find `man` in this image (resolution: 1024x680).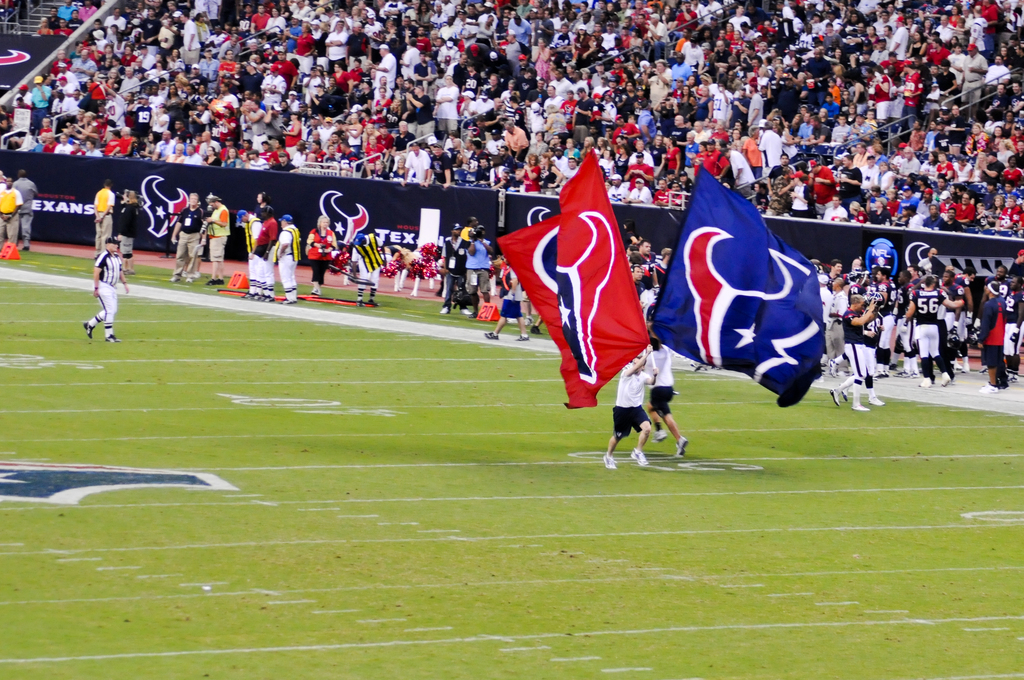
bbox=(244, 99, 266, 156).
